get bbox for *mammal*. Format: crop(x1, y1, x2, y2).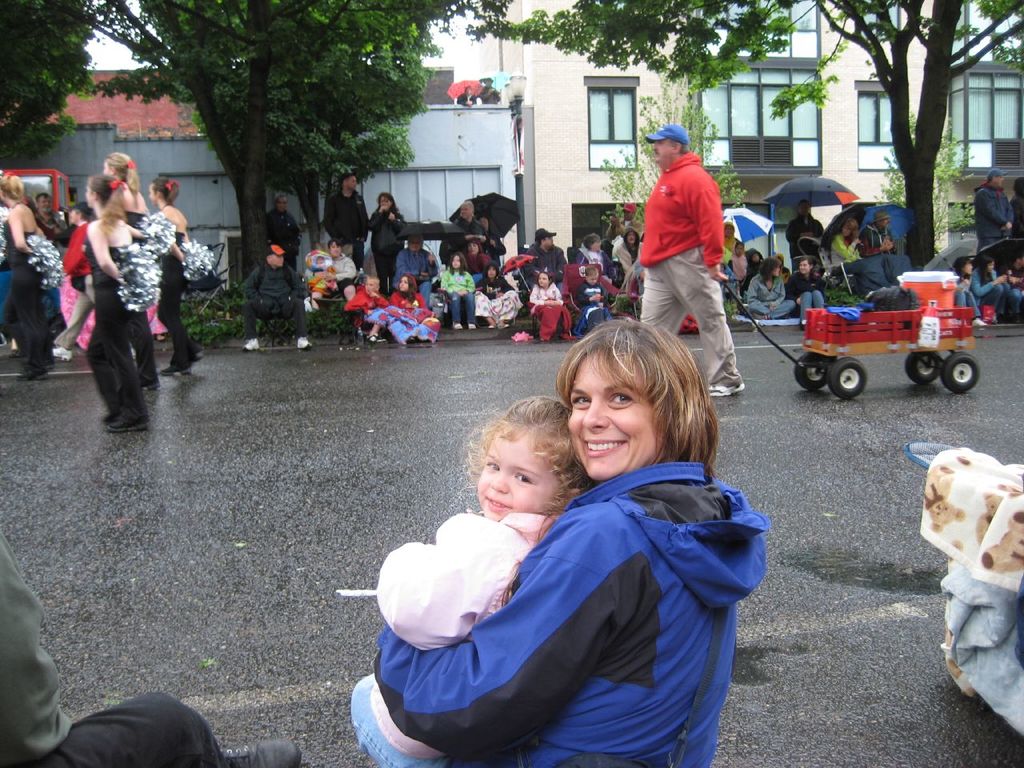
crop(728, 222, 737, 268).
